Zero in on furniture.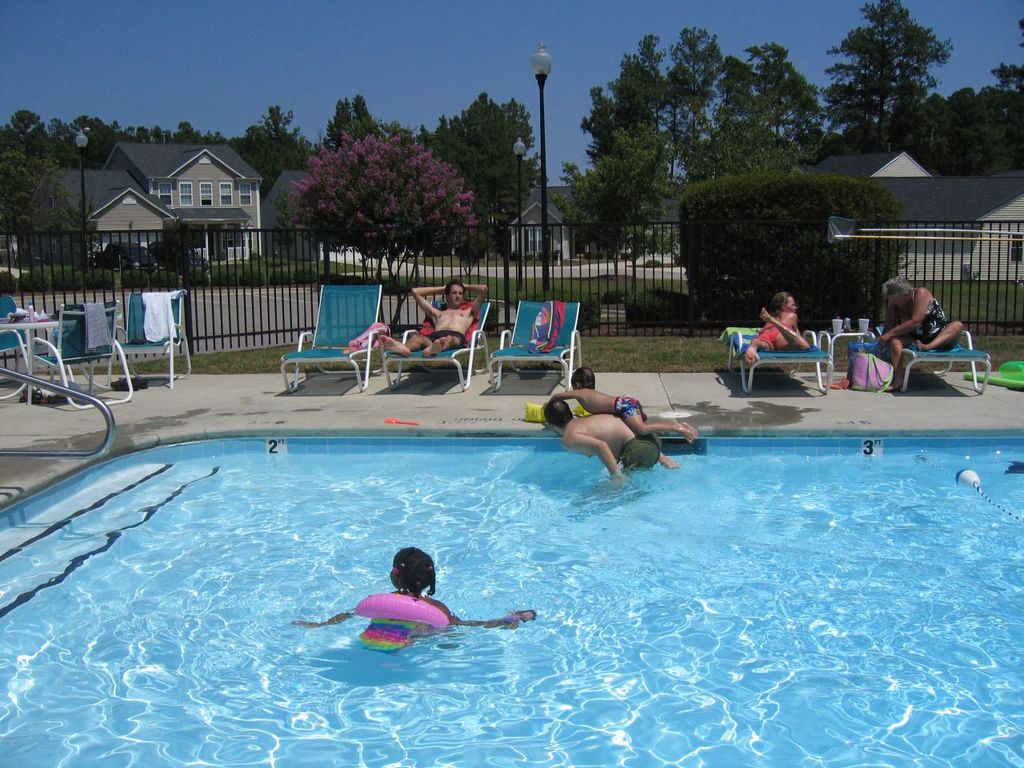
Zeroed in: (726,324,834,394).
